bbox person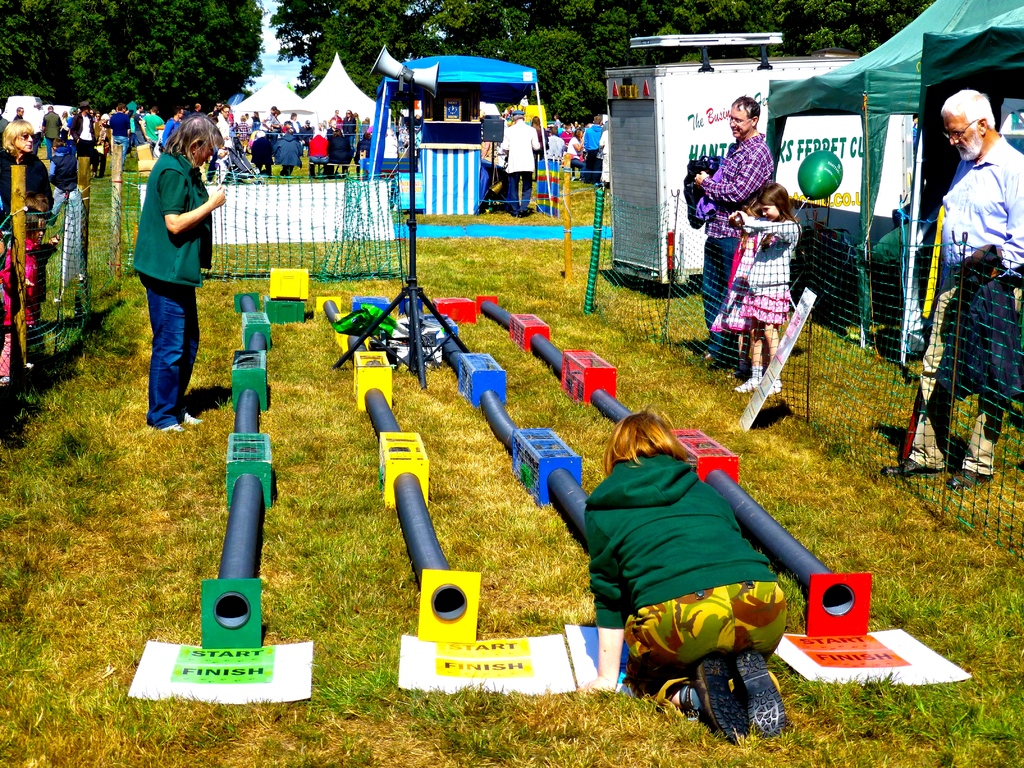
detection(742, 185, 799, 399)
